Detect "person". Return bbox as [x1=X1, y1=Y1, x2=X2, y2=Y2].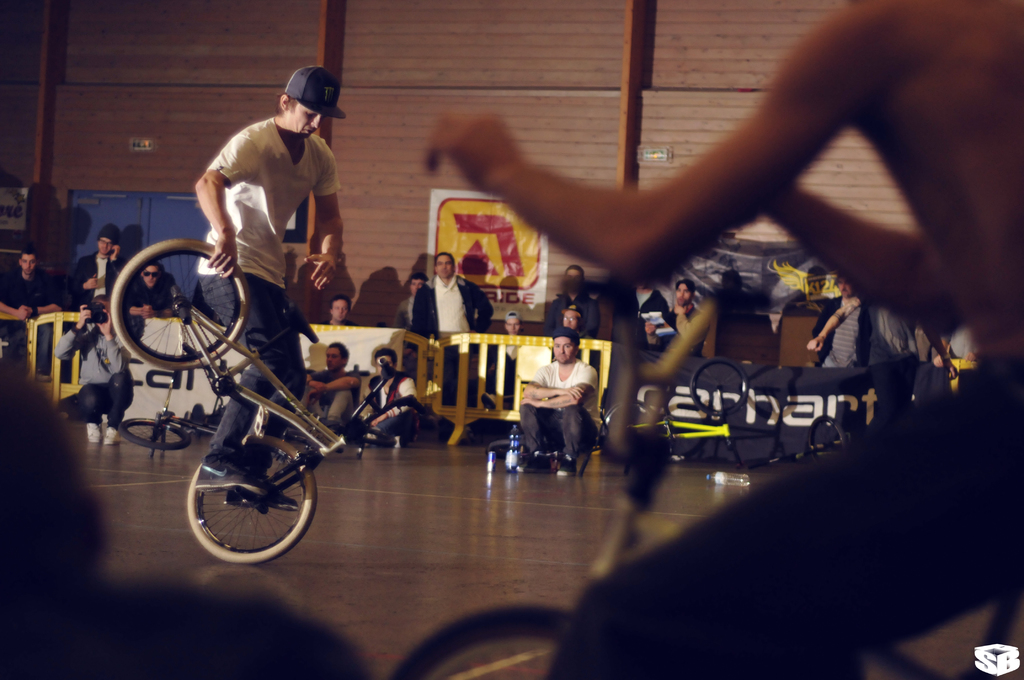
[x1=120, y1=263, x2=202, y2=337].
